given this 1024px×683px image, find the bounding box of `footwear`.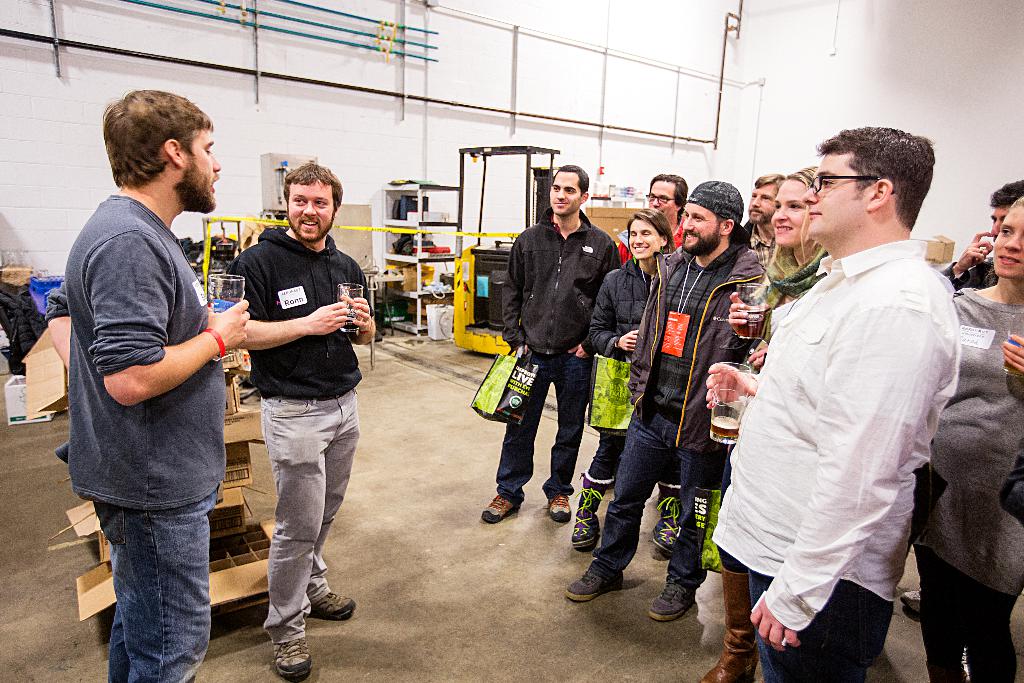
<bbox>653, 581, 698, 625</bbox>.
